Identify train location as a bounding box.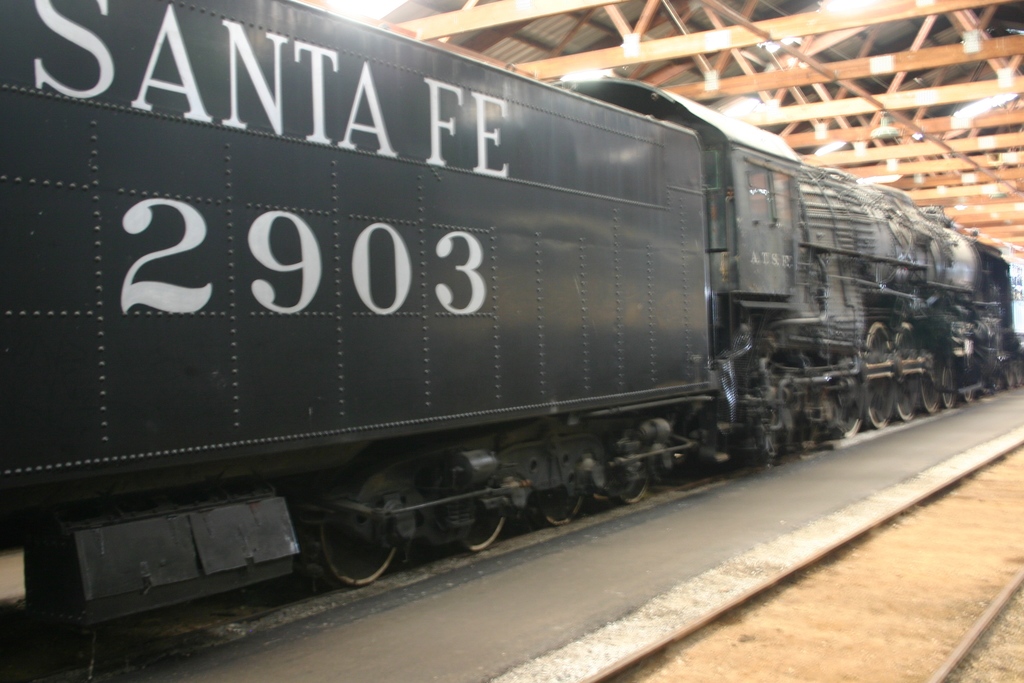
(0,0,1023,682).
